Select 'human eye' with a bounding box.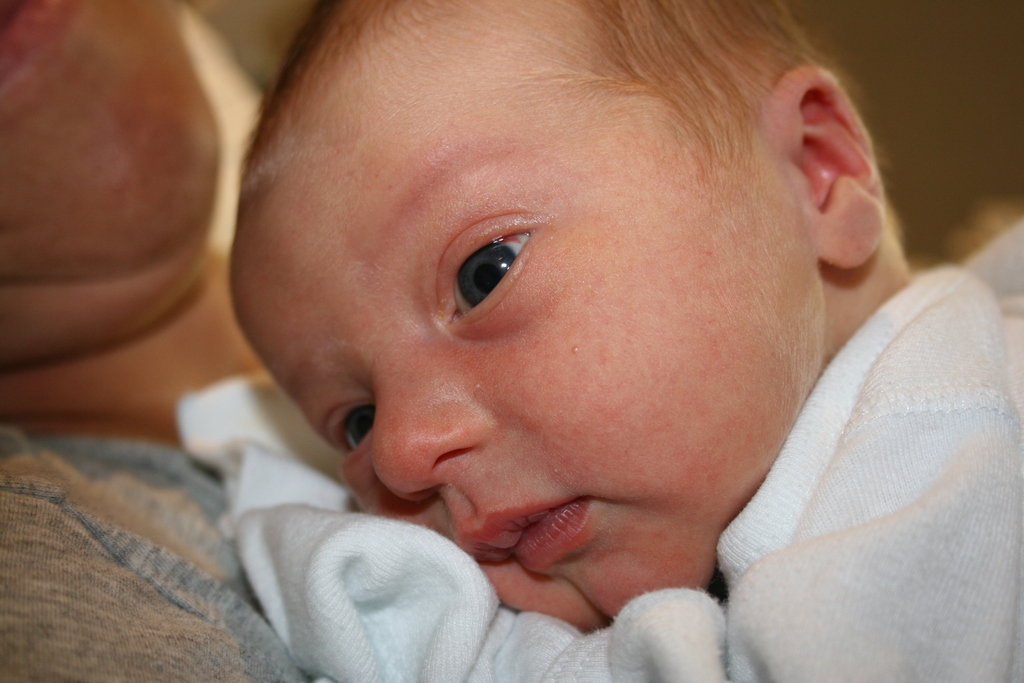
BBox(438, 194, 561, 329).
